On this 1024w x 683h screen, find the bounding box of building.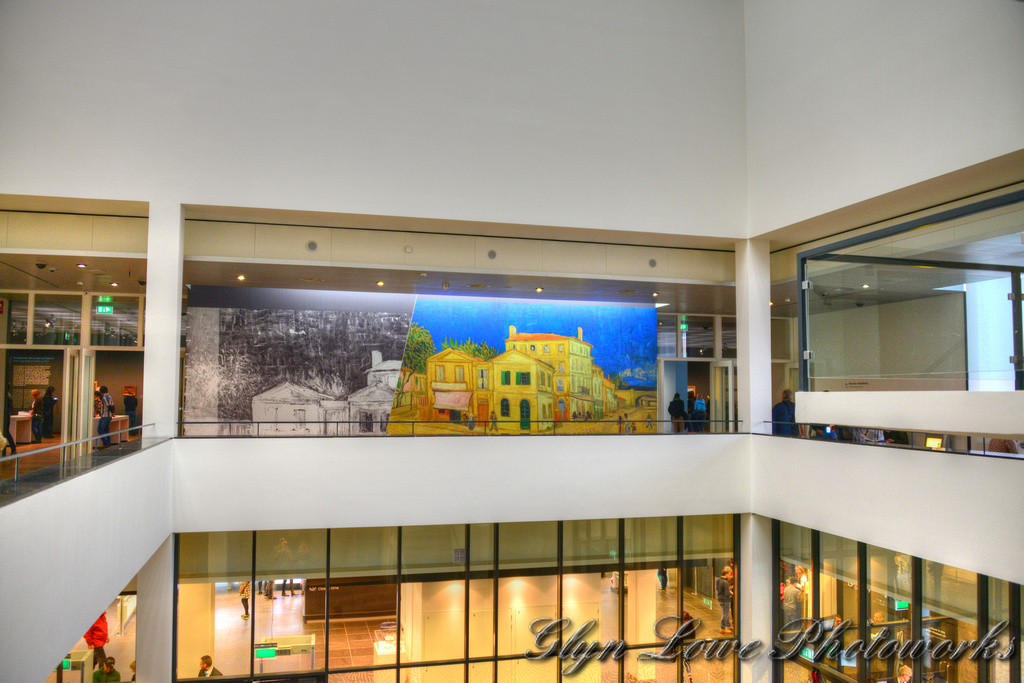
Bounding box: crop(0, 0, 1023, 682).
